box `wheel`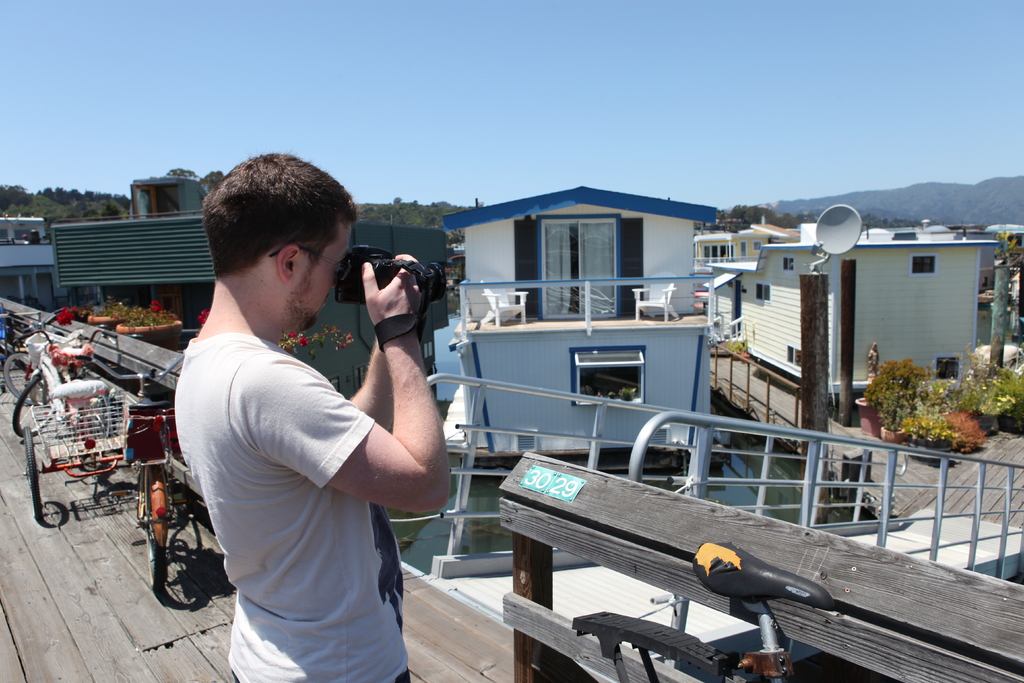
13:373:54:438
